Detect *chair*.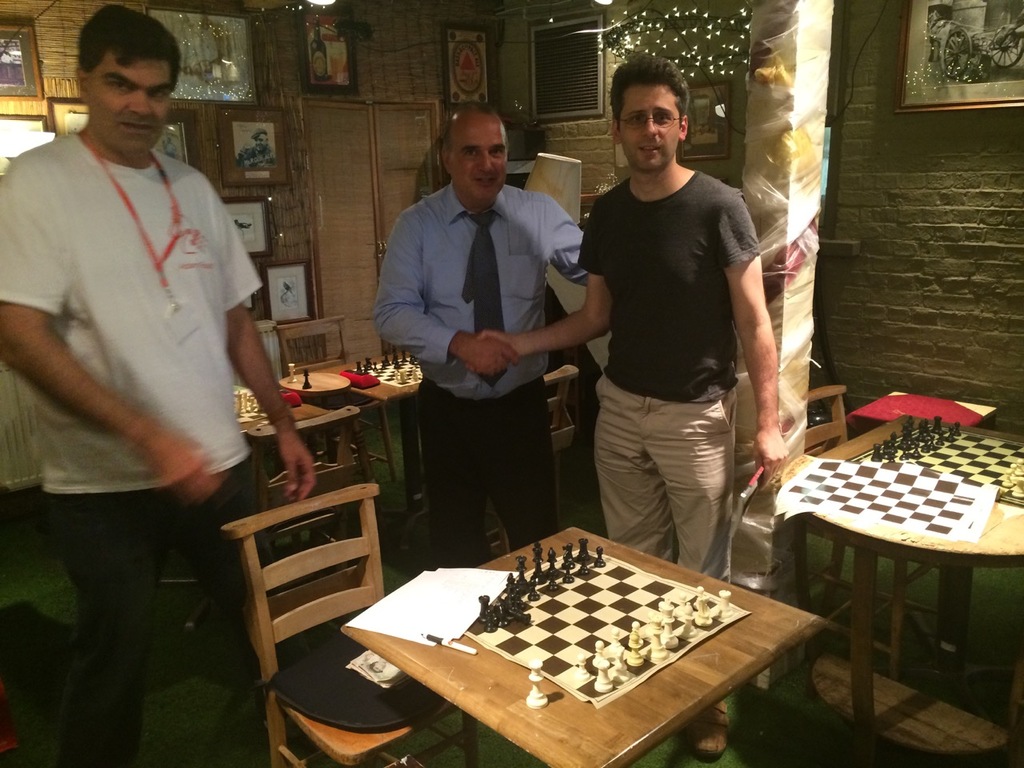
Detected at locate(413, 363, 581, 559).
